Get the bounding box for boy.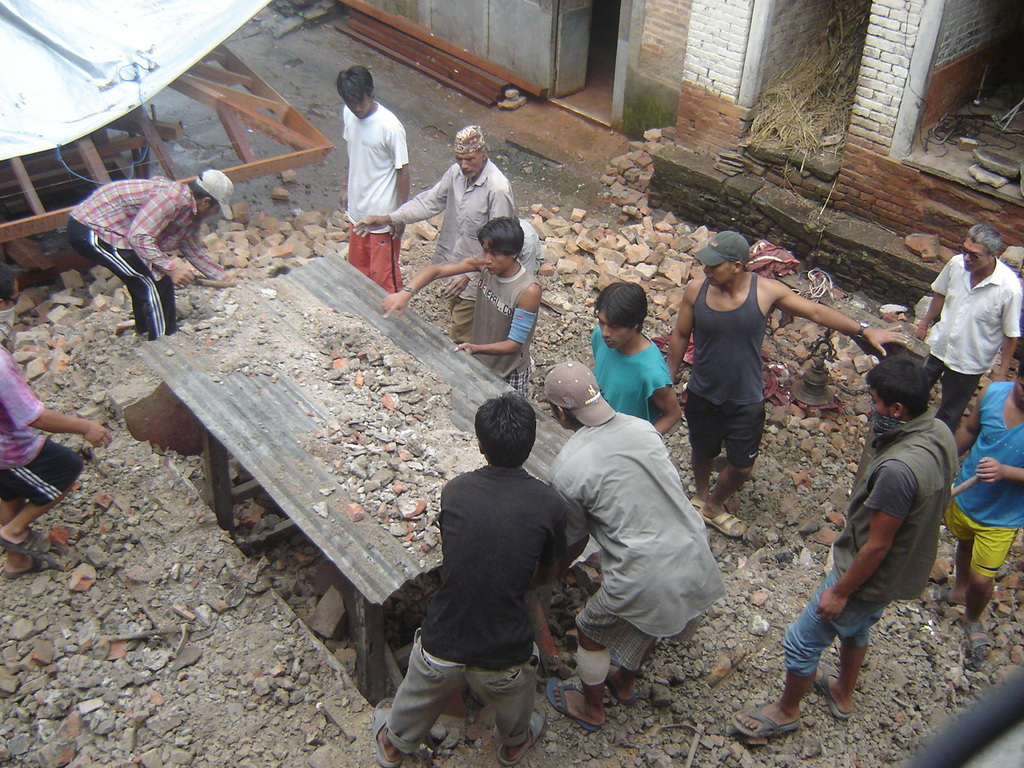
730,350,963,738.
